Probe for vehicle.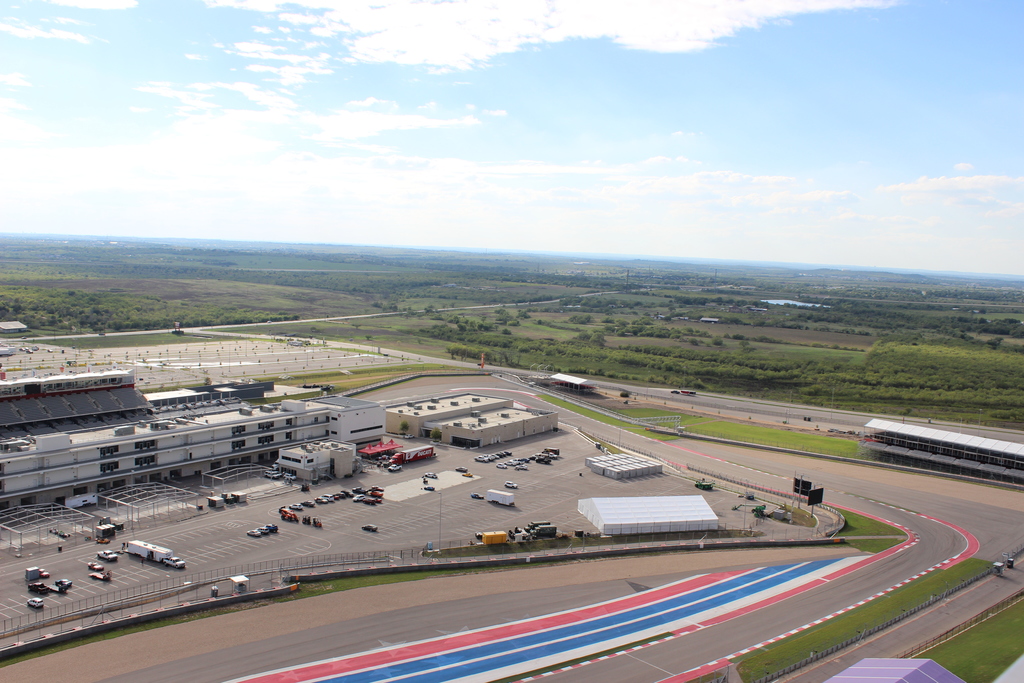
Probe result: (696,476,712,490).
